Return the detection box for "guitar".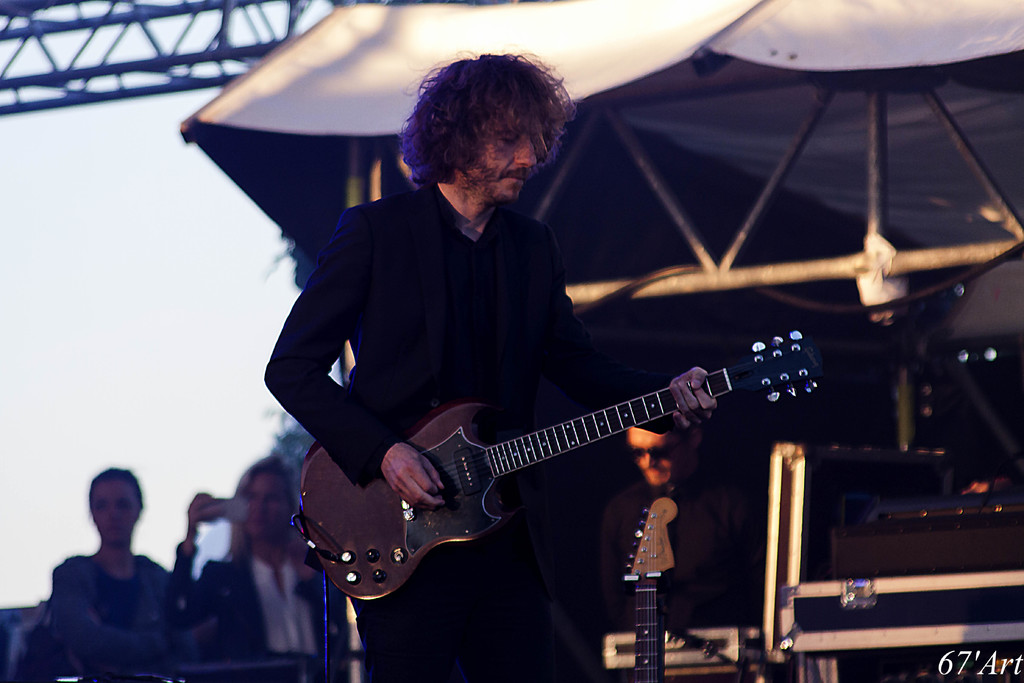
detection(298, 330, 826, 608).
